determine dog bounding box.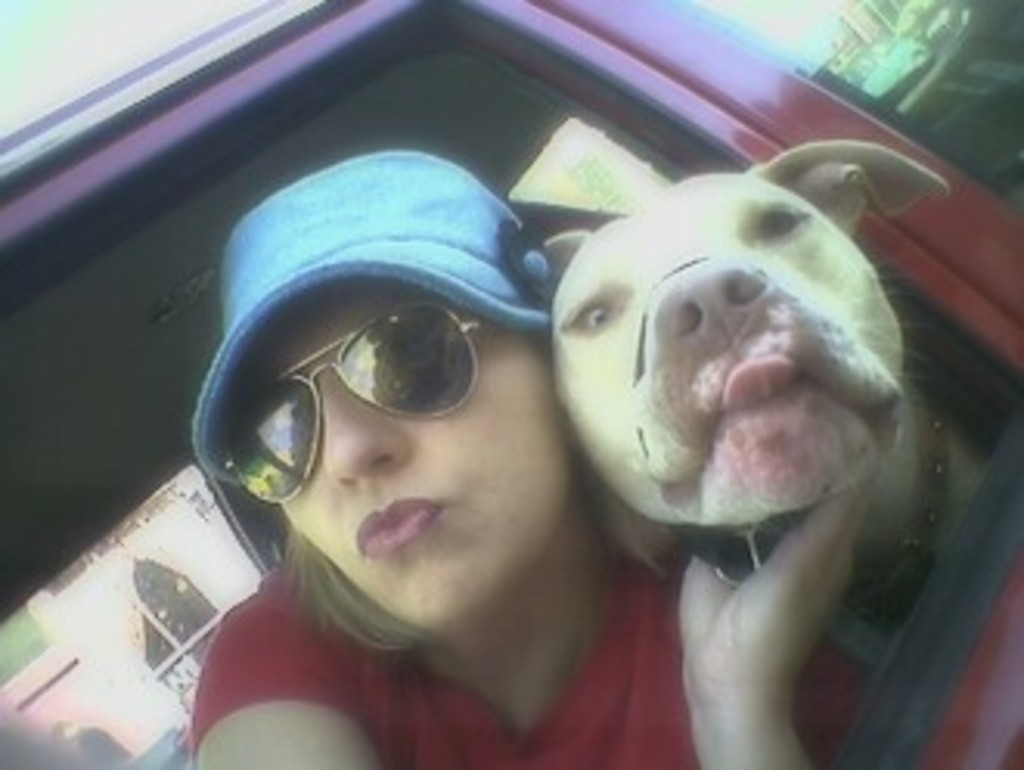
Determined: [540, 137, 993, 636].
